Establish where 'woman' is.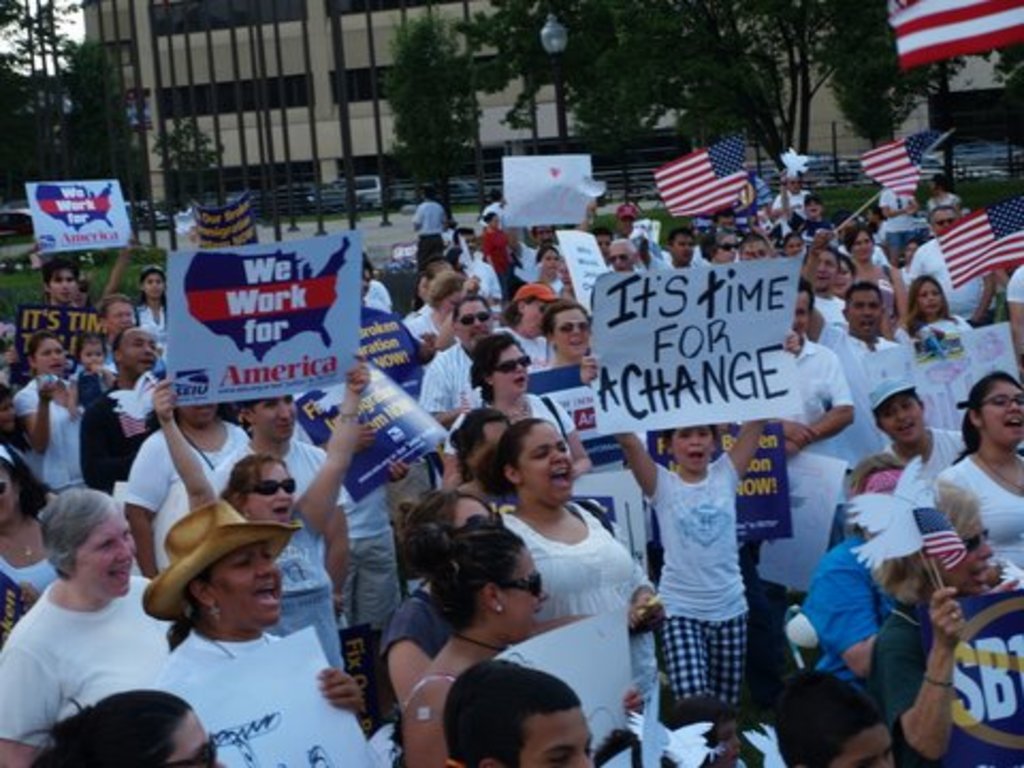
Established at 126:269:175:354.
